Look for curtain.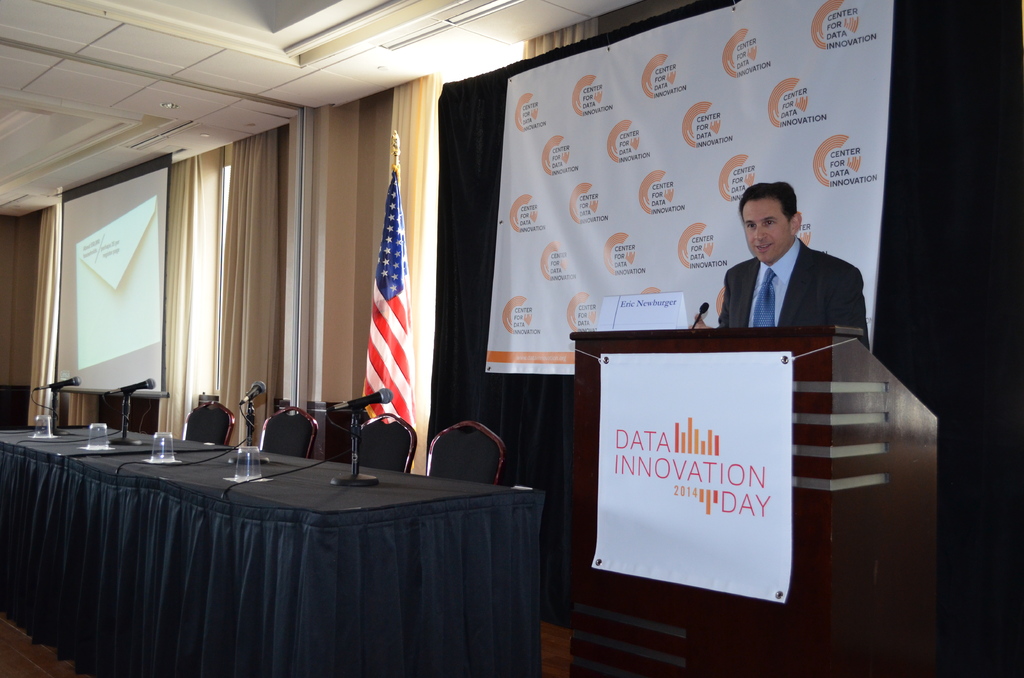
Found: crop(153, 147, 228, 440).
